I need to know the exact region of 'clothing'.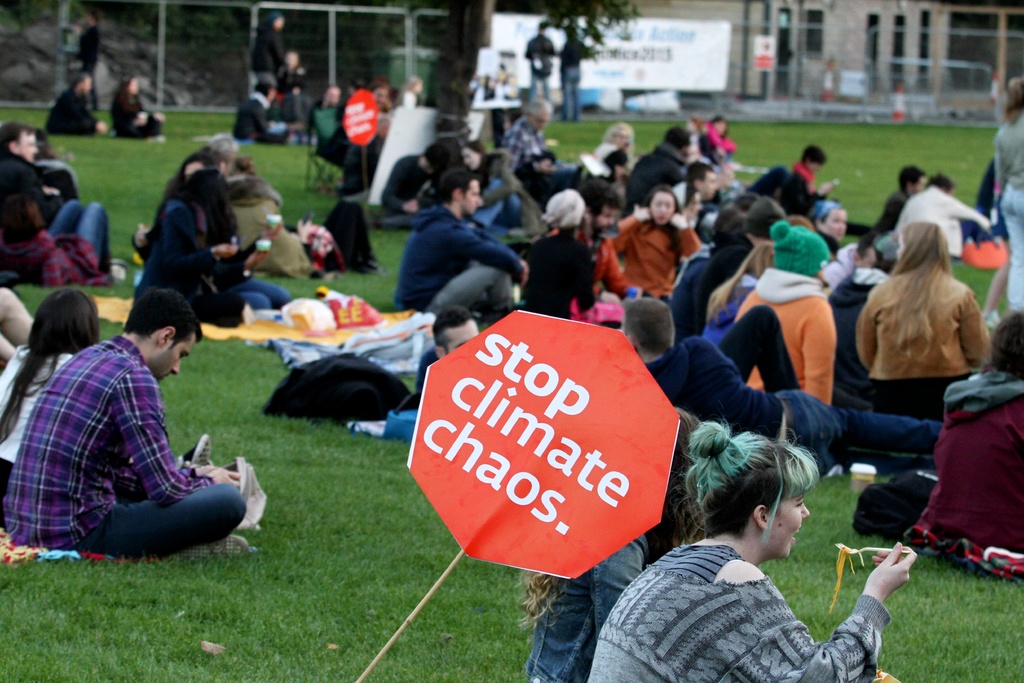
Region: <box>43,84,101,141</box>.
